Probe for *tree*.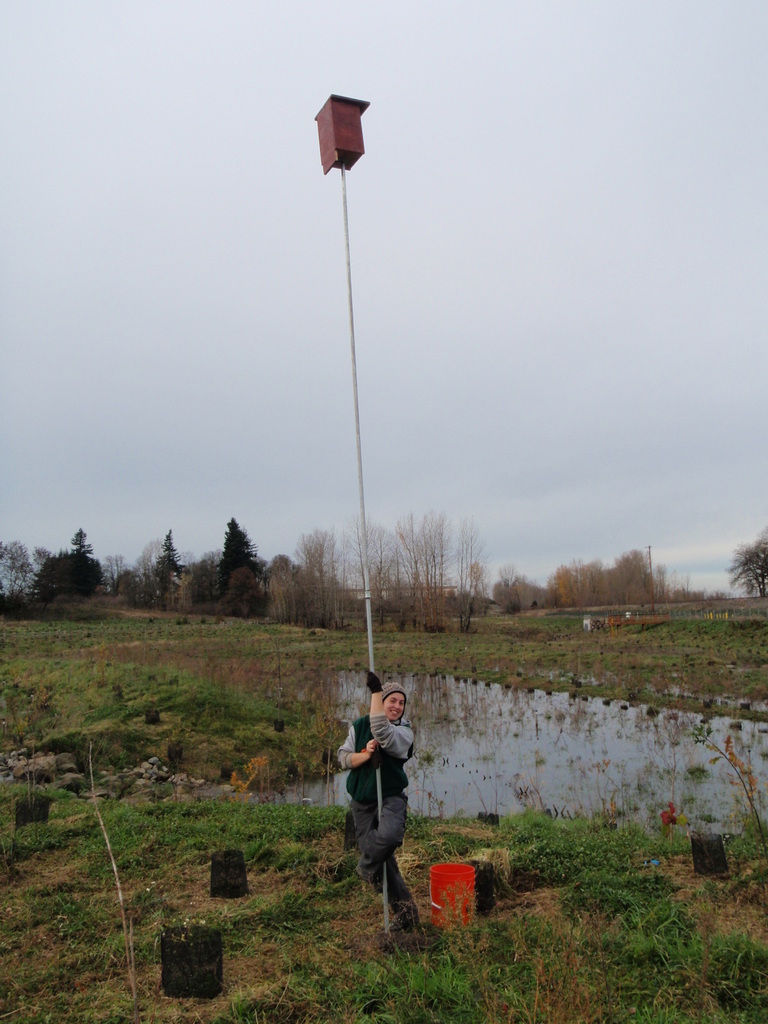
Probe result: rect(19, 524, 100, 604).
